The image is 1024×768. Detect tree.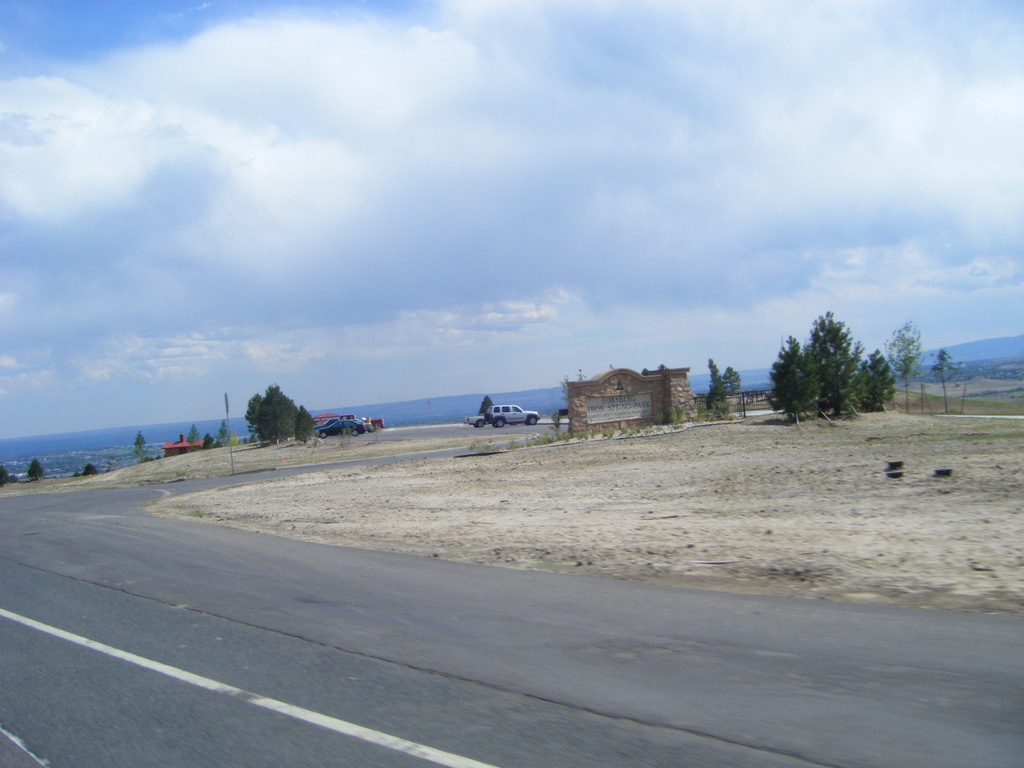
Detection: detection(26, 461, 45, 479).
